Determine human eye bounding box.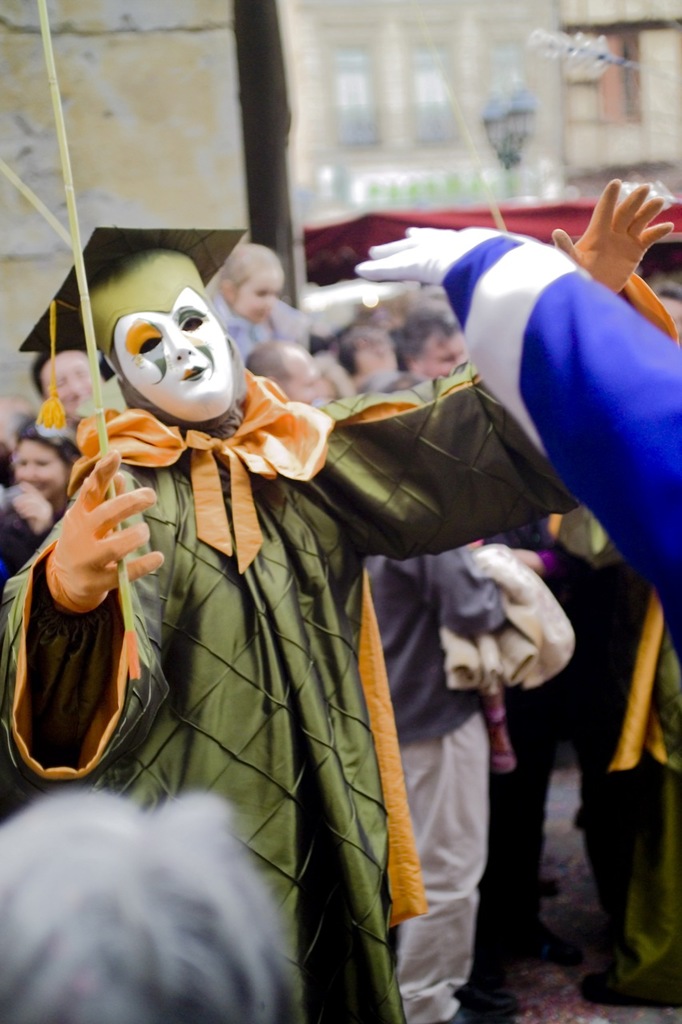
Determined: [x1=137, y1=335, x2=163, y2=353].
